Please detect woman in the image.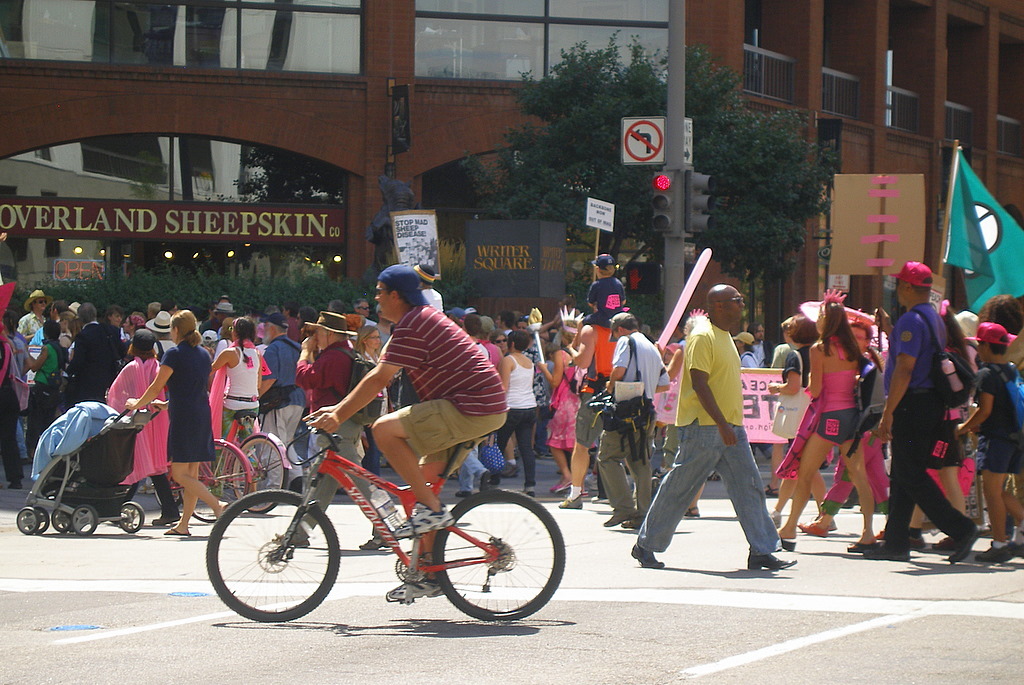
box=[351, 323, 394, 492].
